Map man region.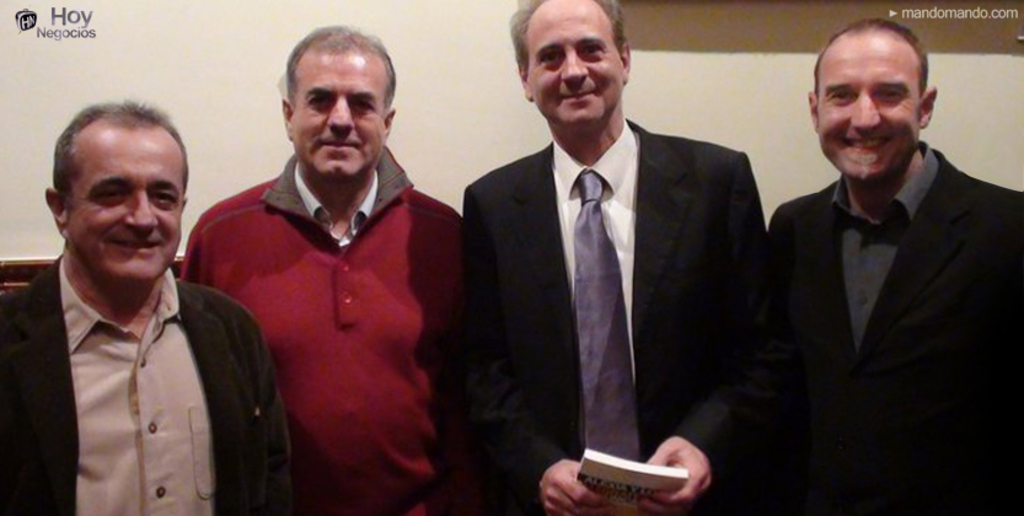
Mapped to <bbox>178, 25, 462, 515</bbox>.
